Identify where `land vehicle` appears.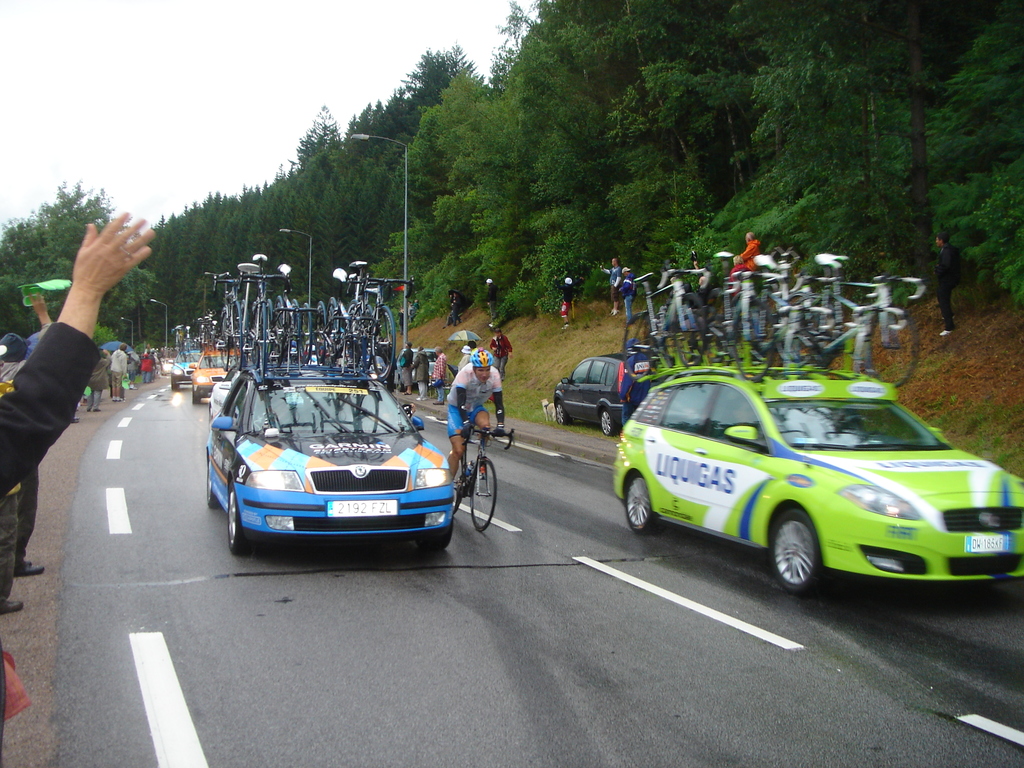
Appears at bbox=[614, 362, 1023, 595].
